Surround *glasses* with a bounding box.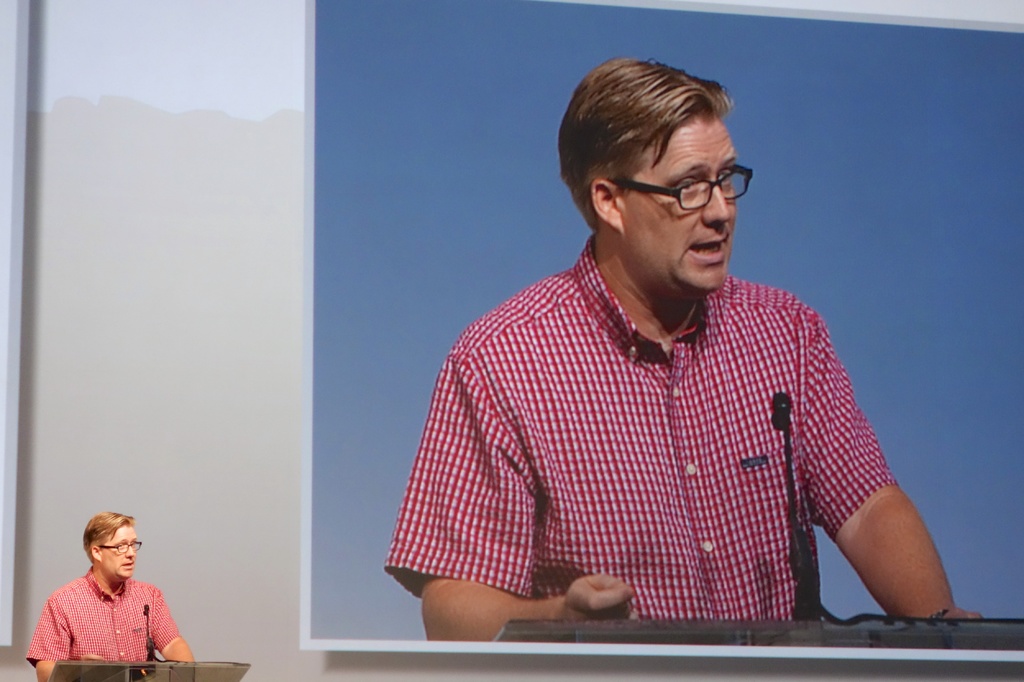
{"left": 99, "top": 536, "right": 140, "bottom": 555}.
